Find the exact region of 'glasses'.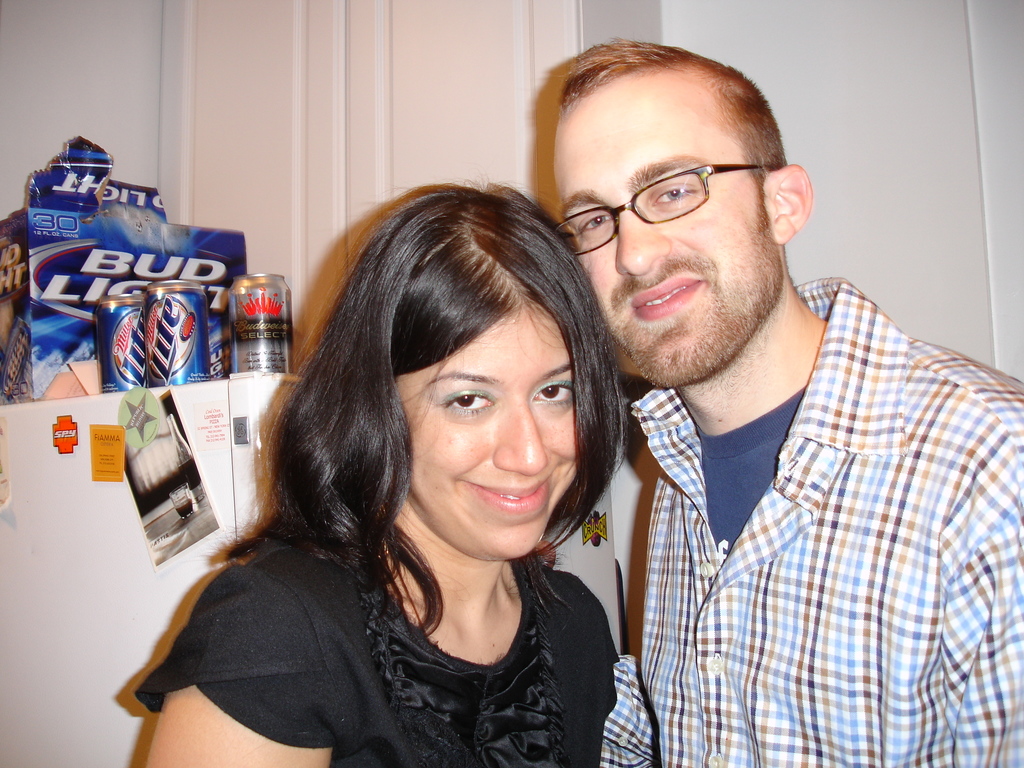
Exact region: {"left": 548, "top": 160, "right": 767, "bottom": 254}.
